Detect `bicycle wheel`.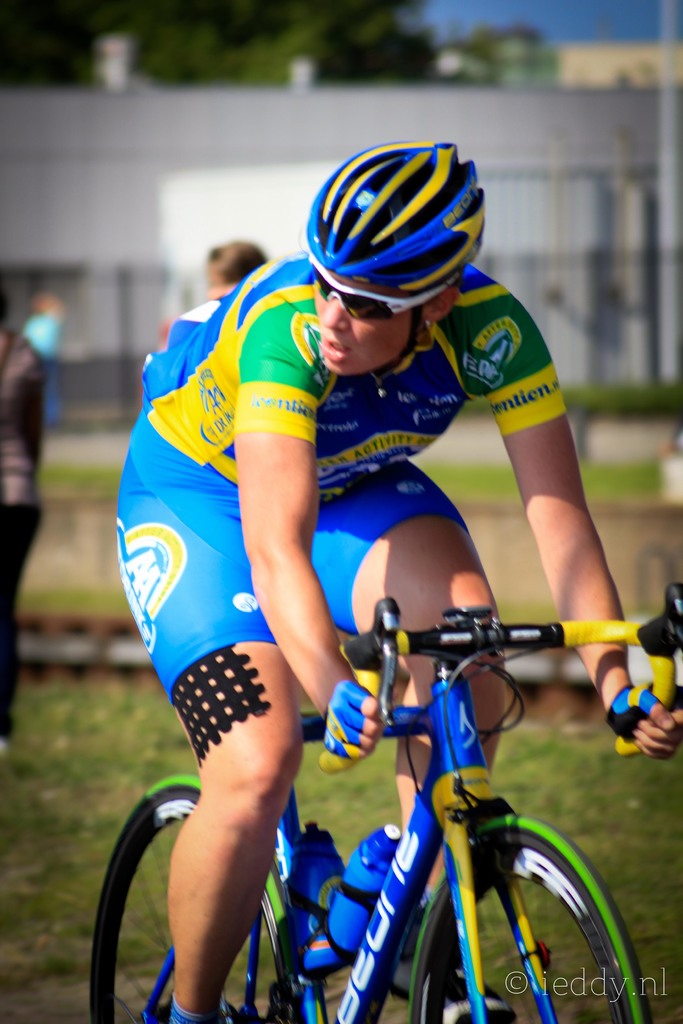
Detected at bbox=[89, 776, 331, 1023].
